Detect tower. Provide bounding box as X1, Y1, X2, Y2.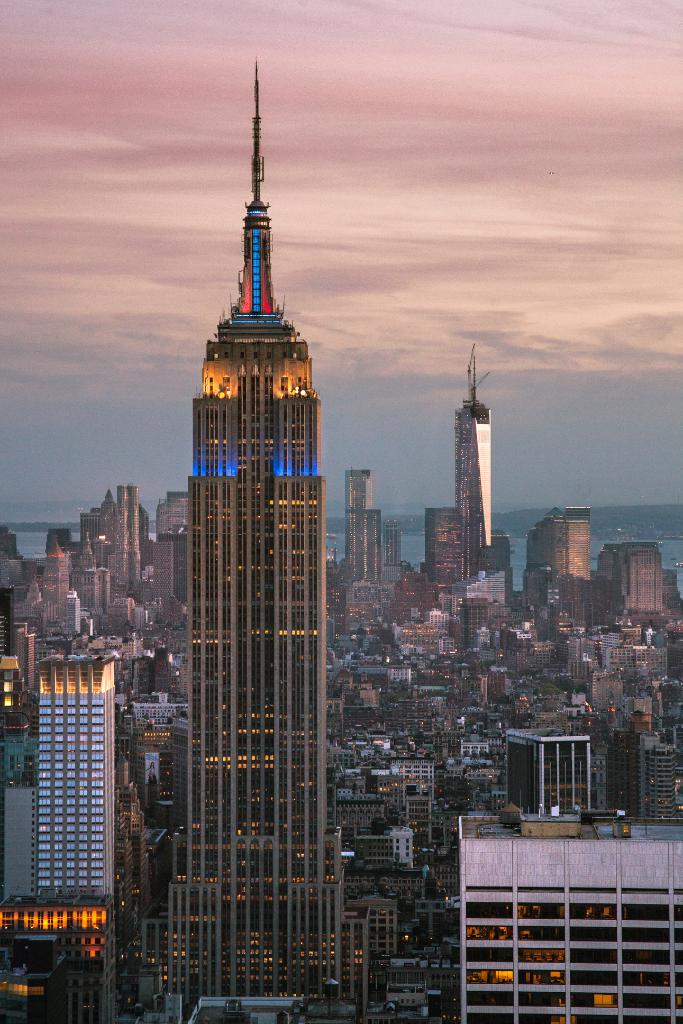
0, 584, 13, 655.
